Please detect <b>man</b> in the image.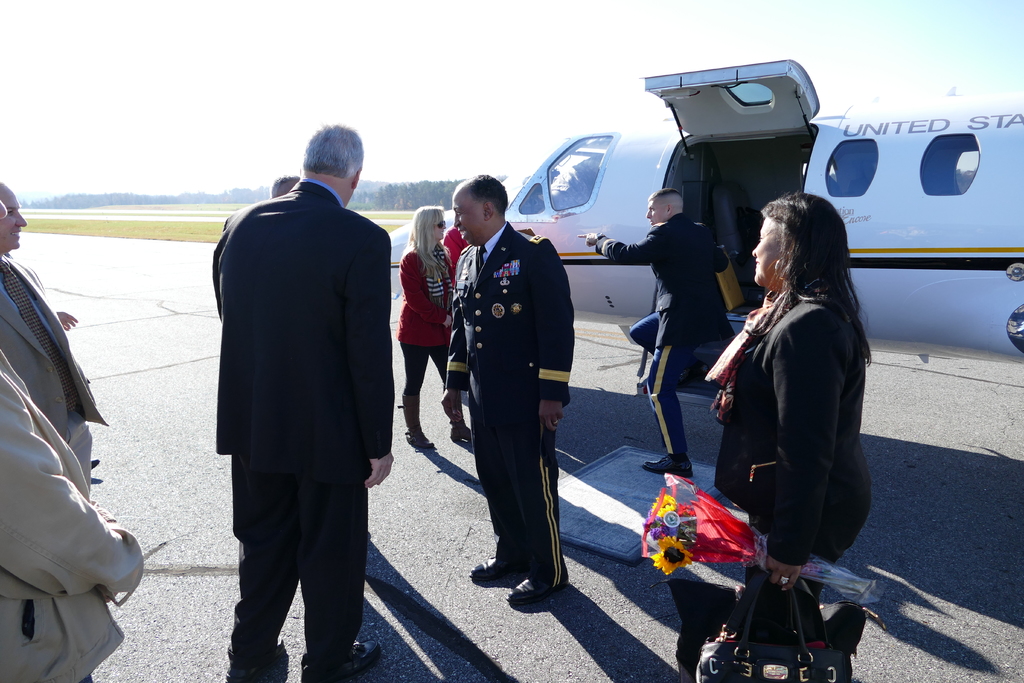
(left=0, top=194, right=143, bottom=682).
